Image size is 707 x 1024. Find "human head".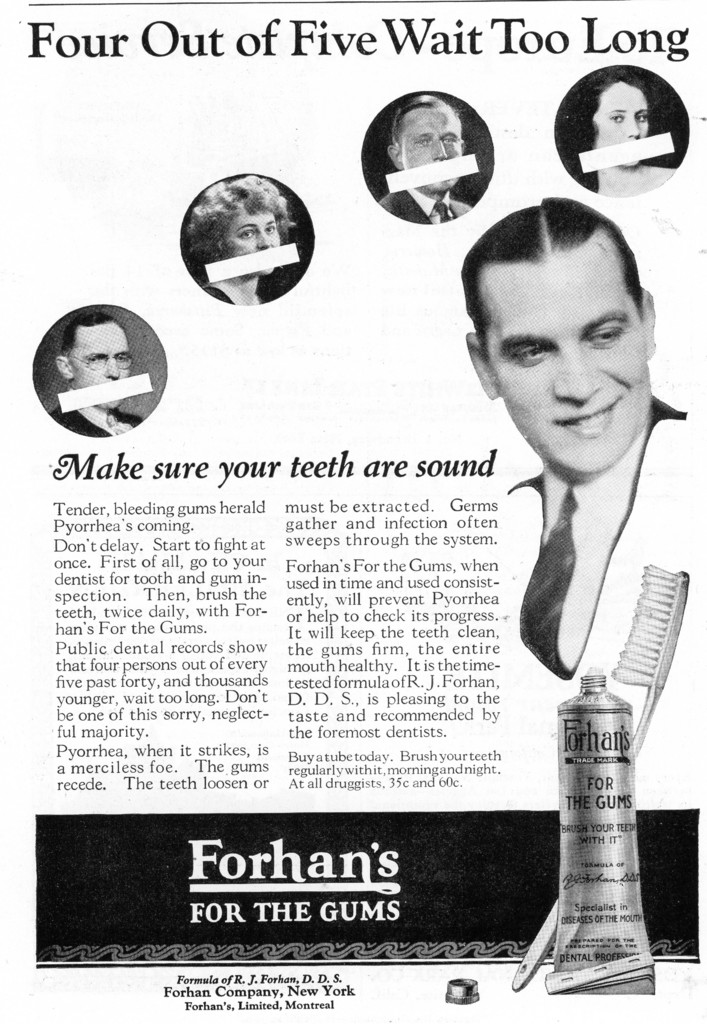
bbox(385, 92, 464, 197).
